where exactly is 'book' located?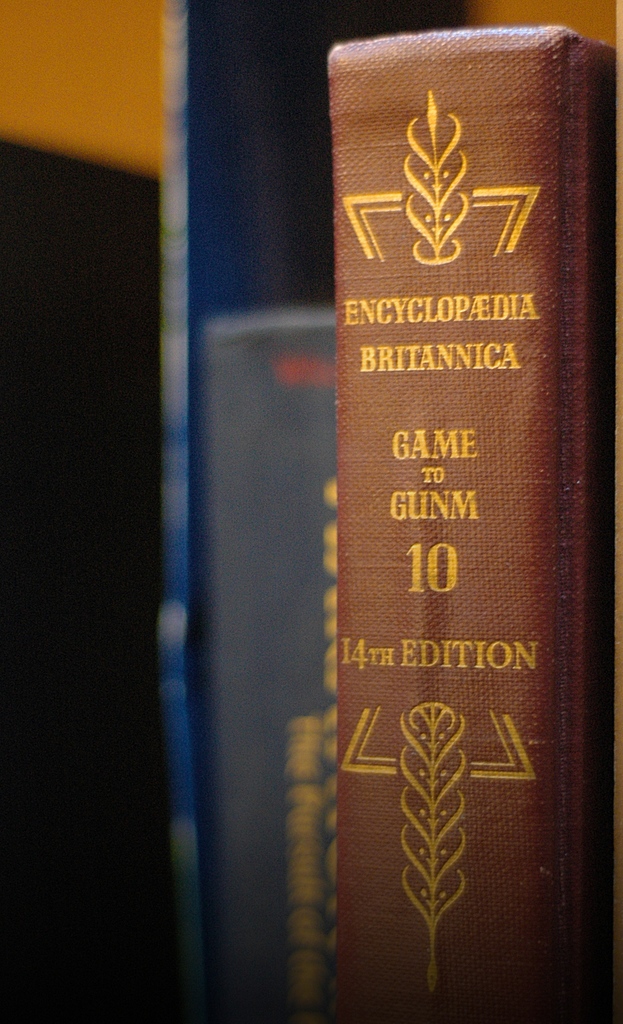
Its bounding box is region(192, 307, 333, 1023).
